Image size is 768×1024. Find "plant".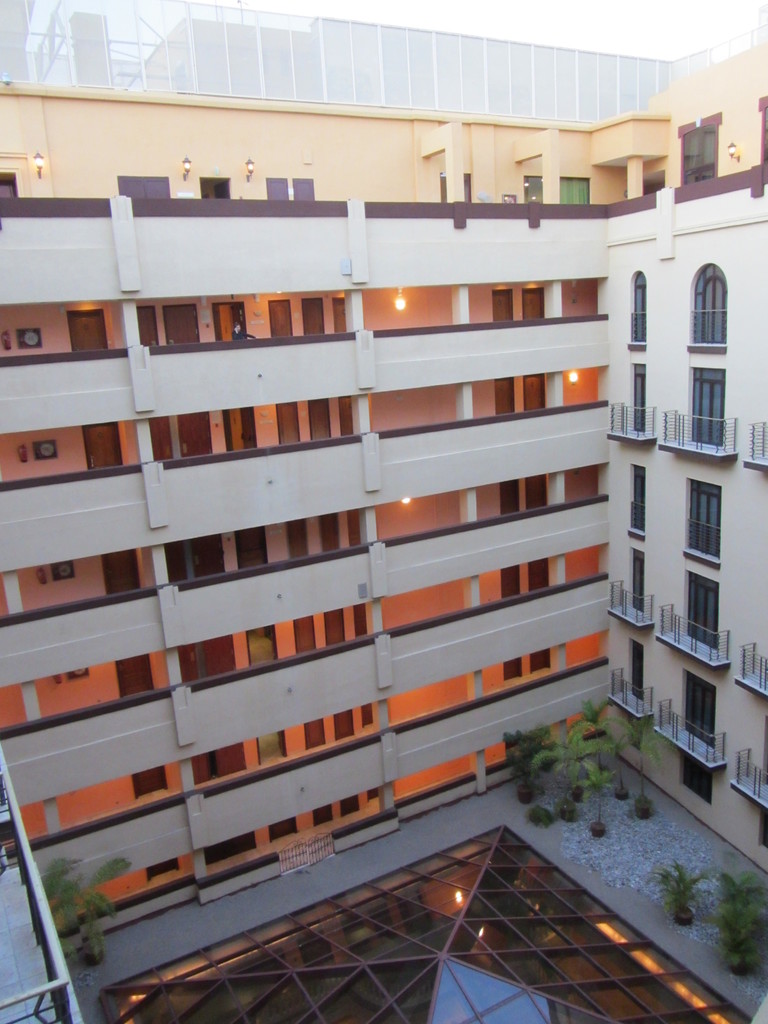
rect(521, 713, 619, 830).
